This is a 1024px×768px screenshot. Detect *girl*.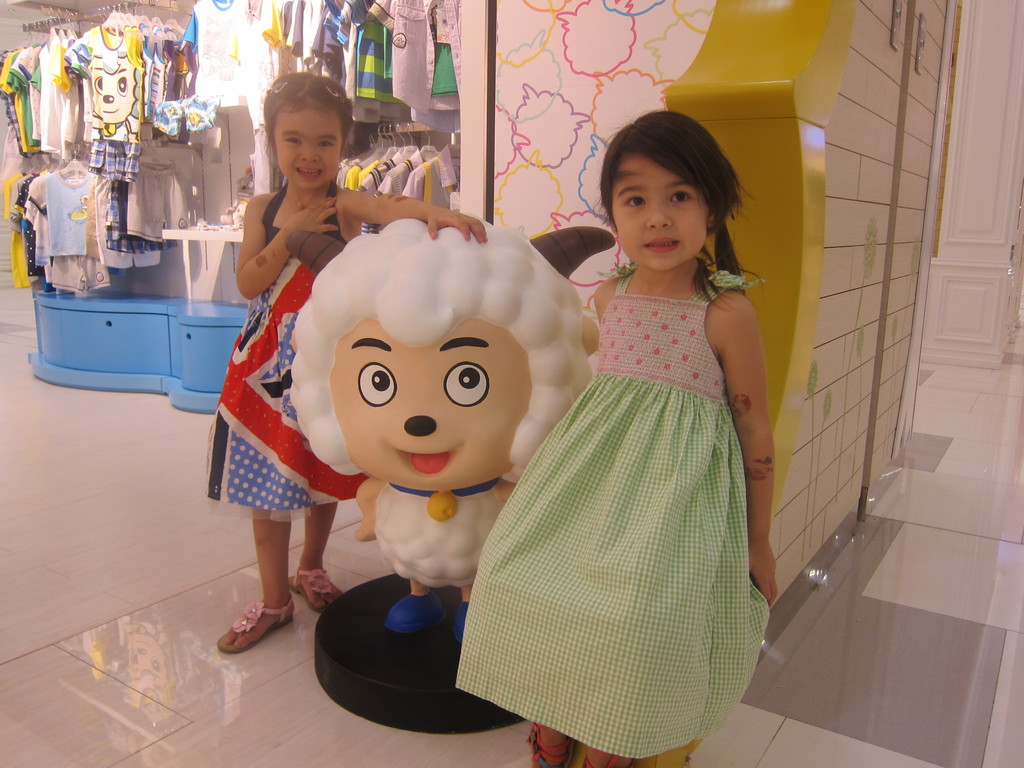
<bbox>457, 108, 780, 767</bbox>.
